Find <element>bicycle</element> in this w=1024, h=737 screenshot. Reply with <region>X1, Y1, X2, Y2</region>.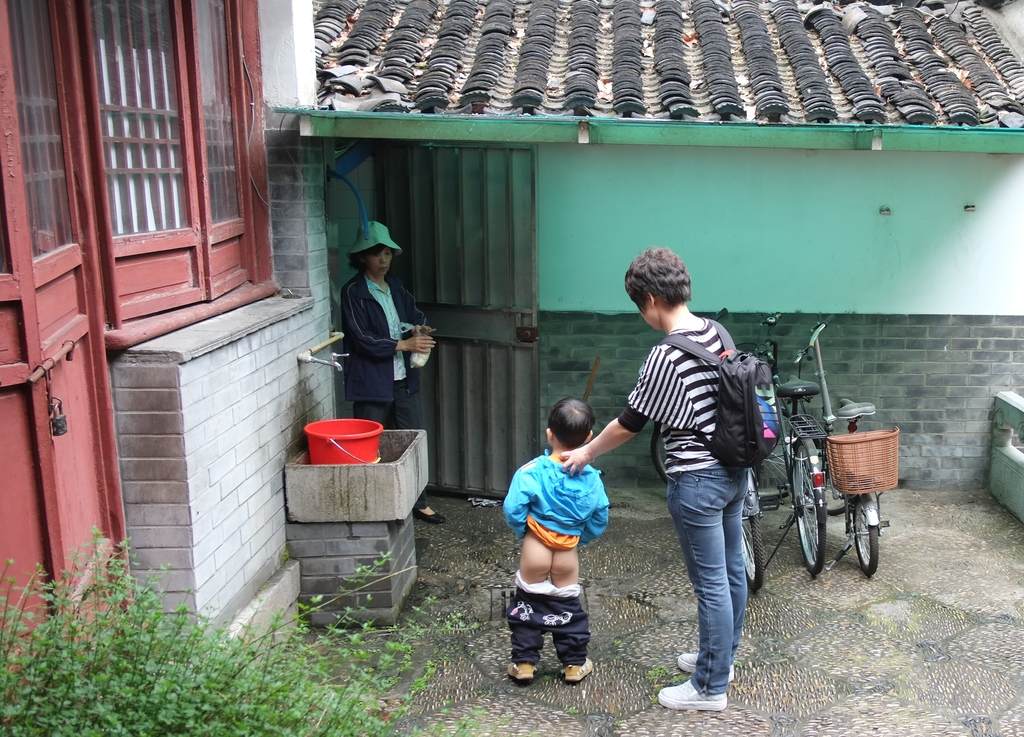
<region>735, 319, 829, 581</region>.
